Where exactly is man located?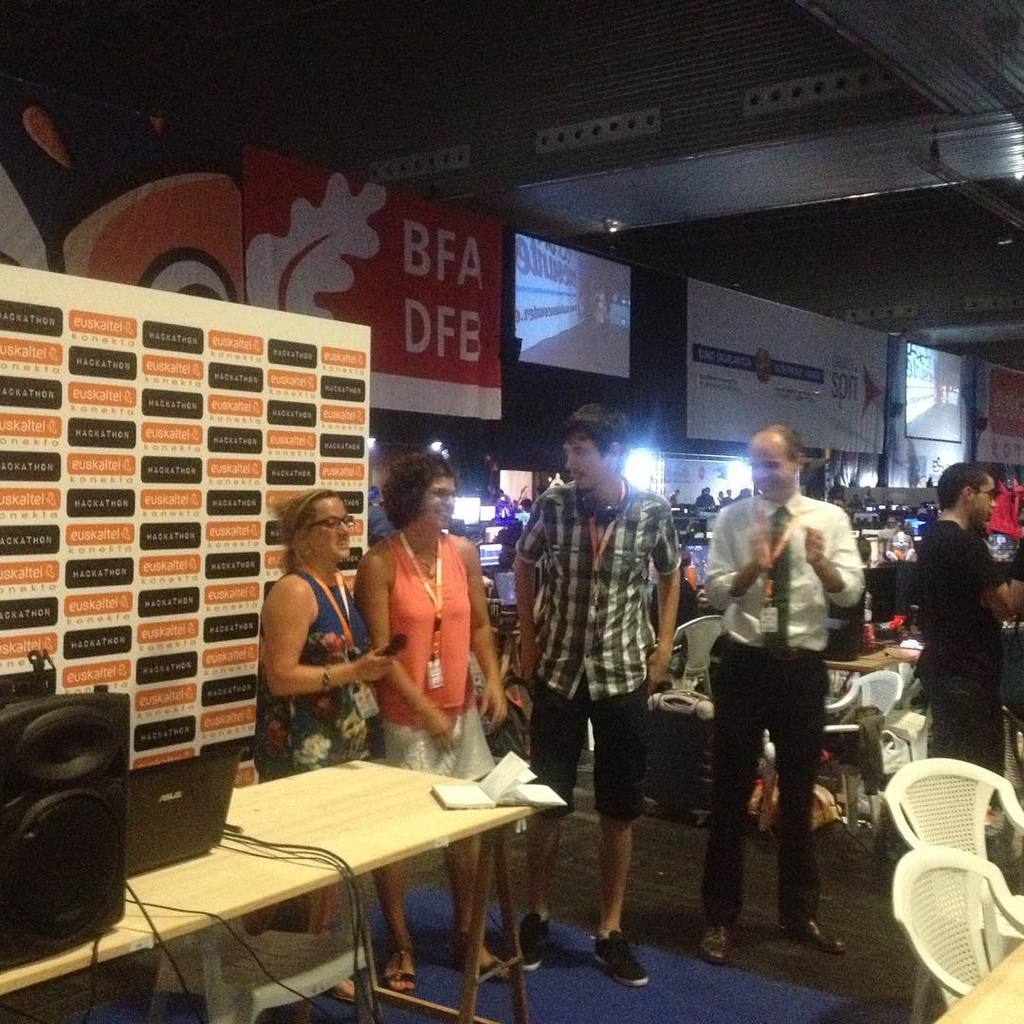
Its bounding box is 919 460 1023 784.
